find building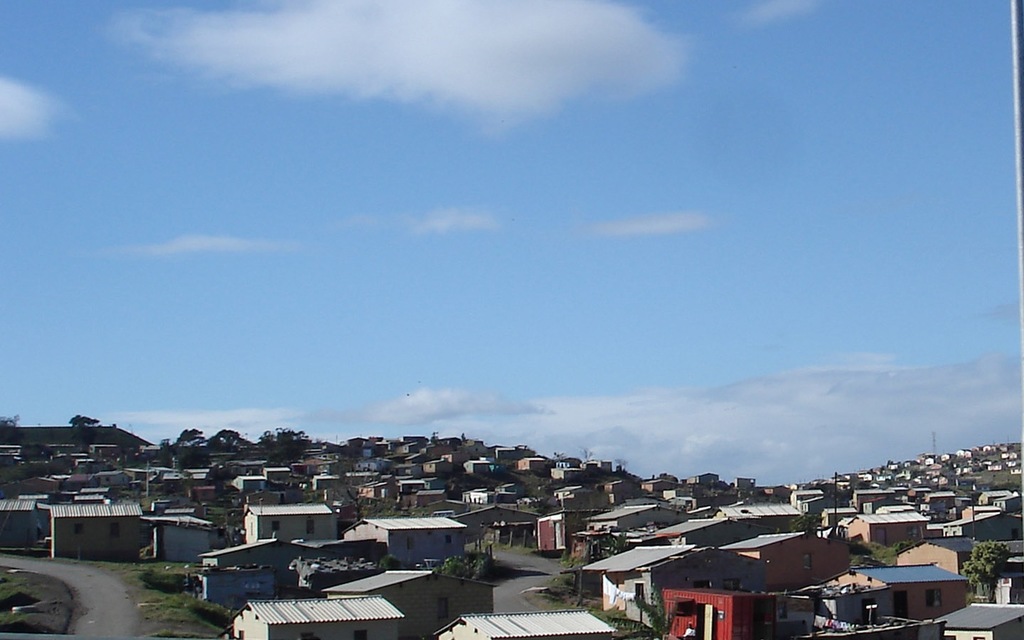
region(584, 501, 680, 535)
